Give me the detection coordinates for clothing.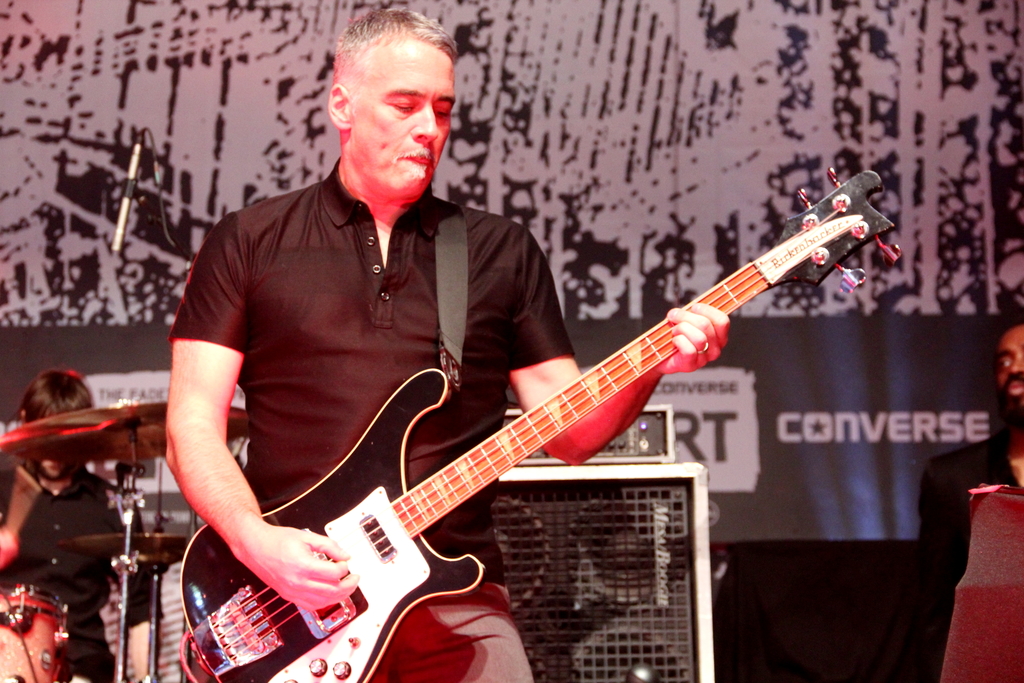
l=0, t=463, r=152, b=682.
